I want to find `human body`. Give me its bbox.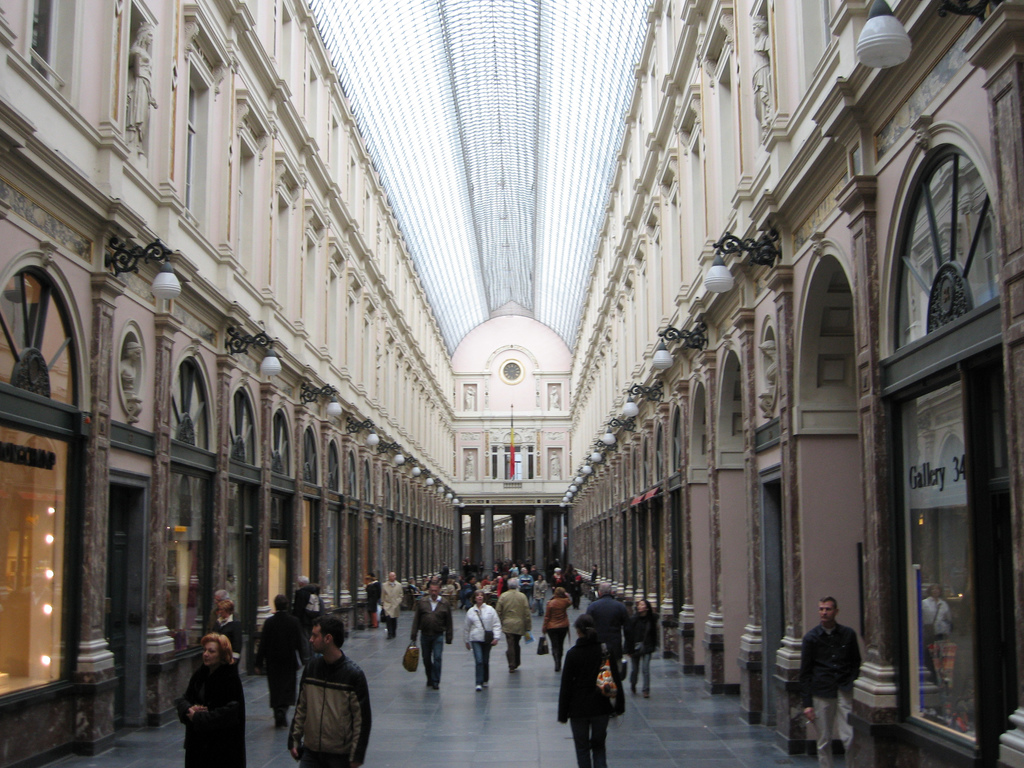
l=550, t=450, r=562, b=480.
